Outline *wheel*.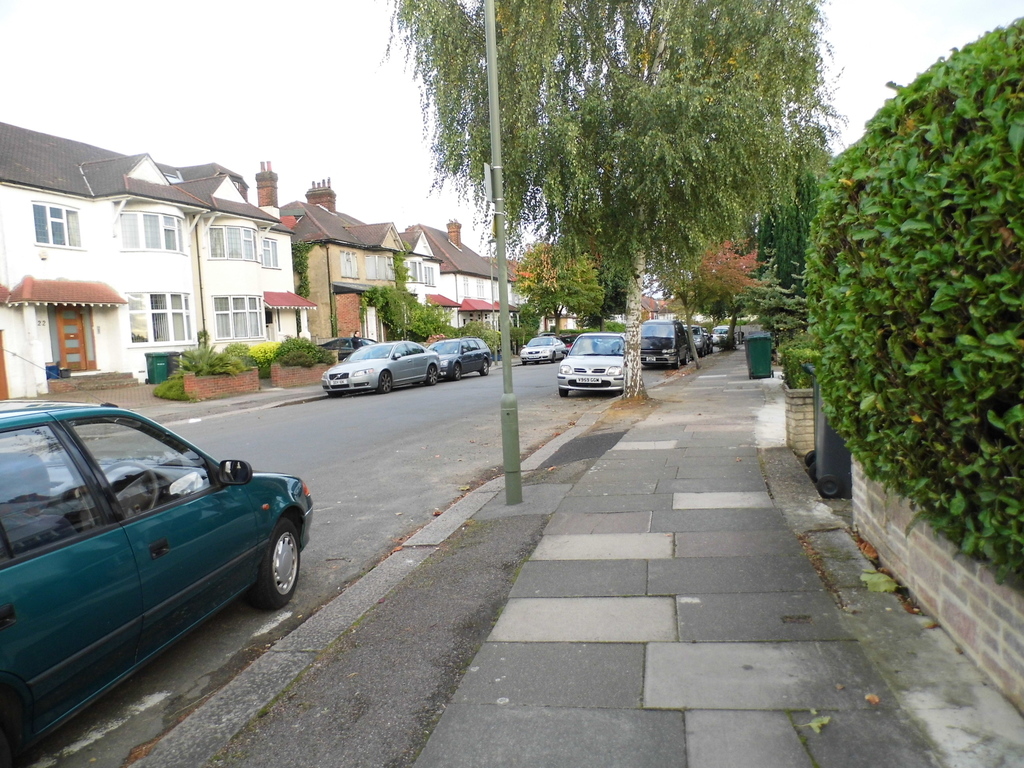
Outline: crop(378, 365, 394, 396).
